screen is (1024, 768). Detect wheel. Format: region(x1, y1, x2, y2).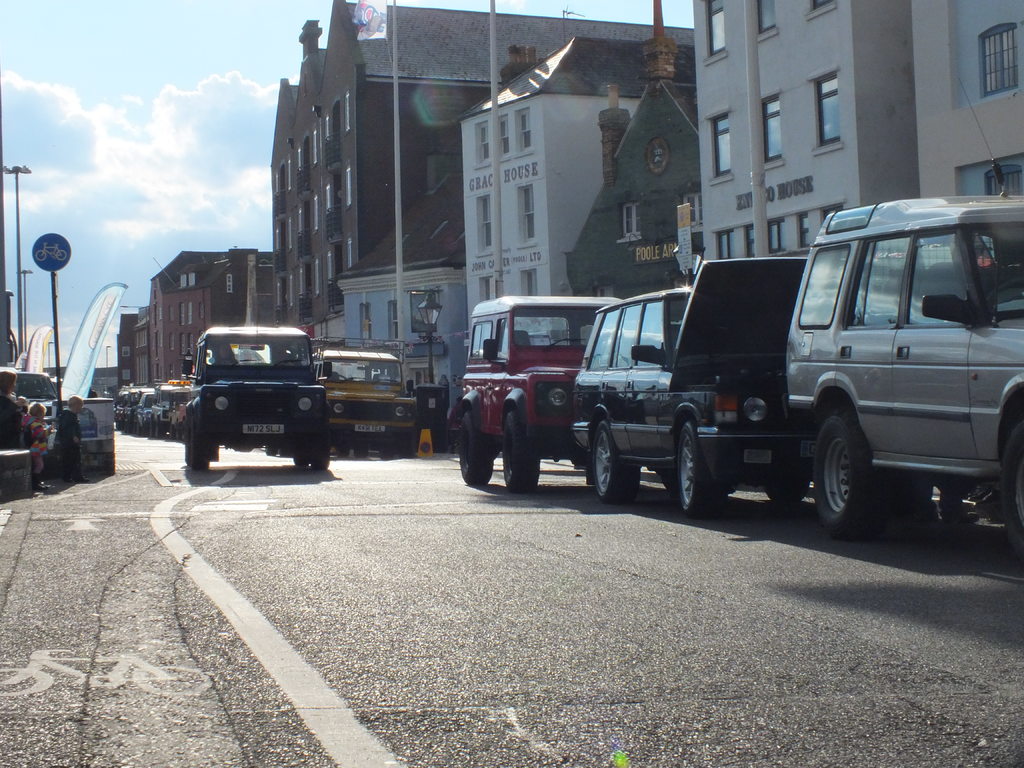
region(672, 414, 728, 514).
